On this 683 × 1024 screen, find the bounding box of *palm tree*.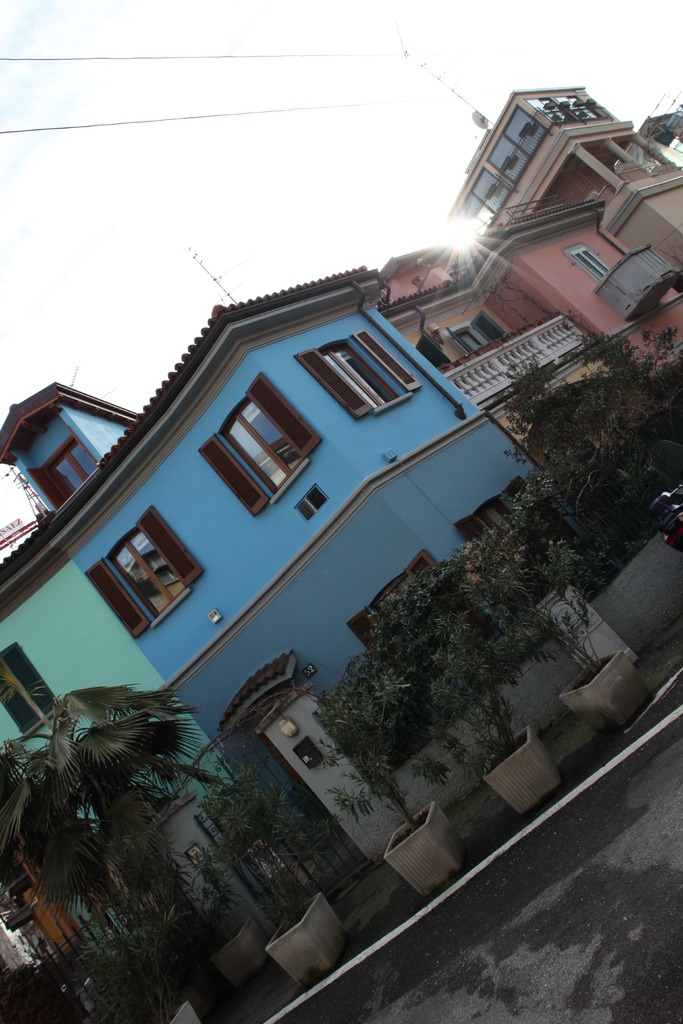
Bounding box: 524,379,646,572.
